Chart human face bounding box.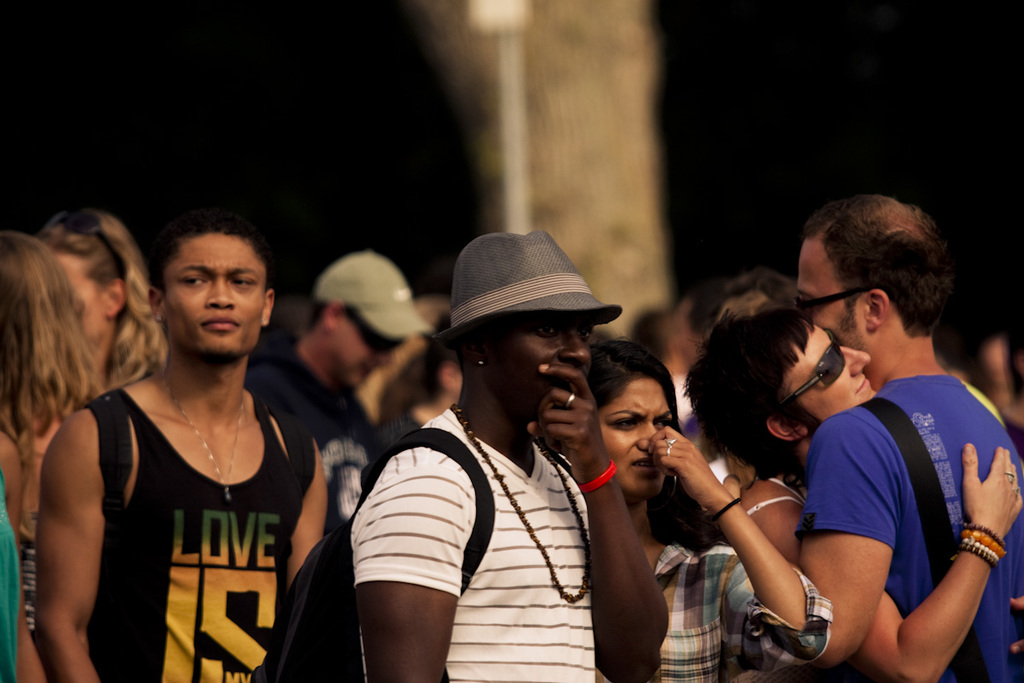
Charted: bbox(165, 234, 266, 361).
